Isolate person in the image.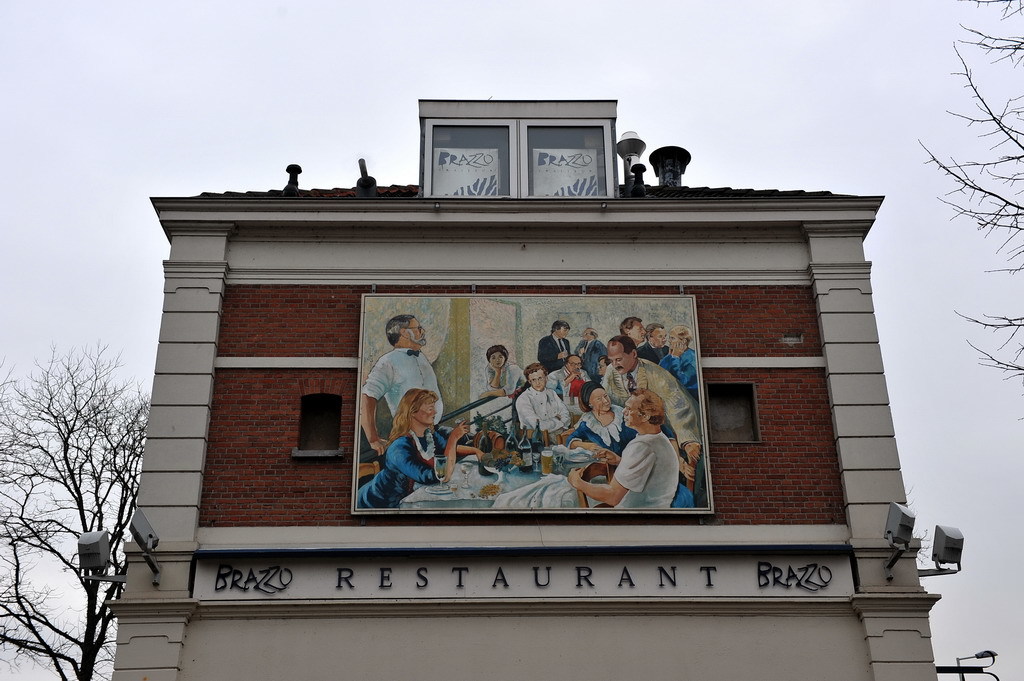
Isolated region: crop(664, 329, 700, 395).
